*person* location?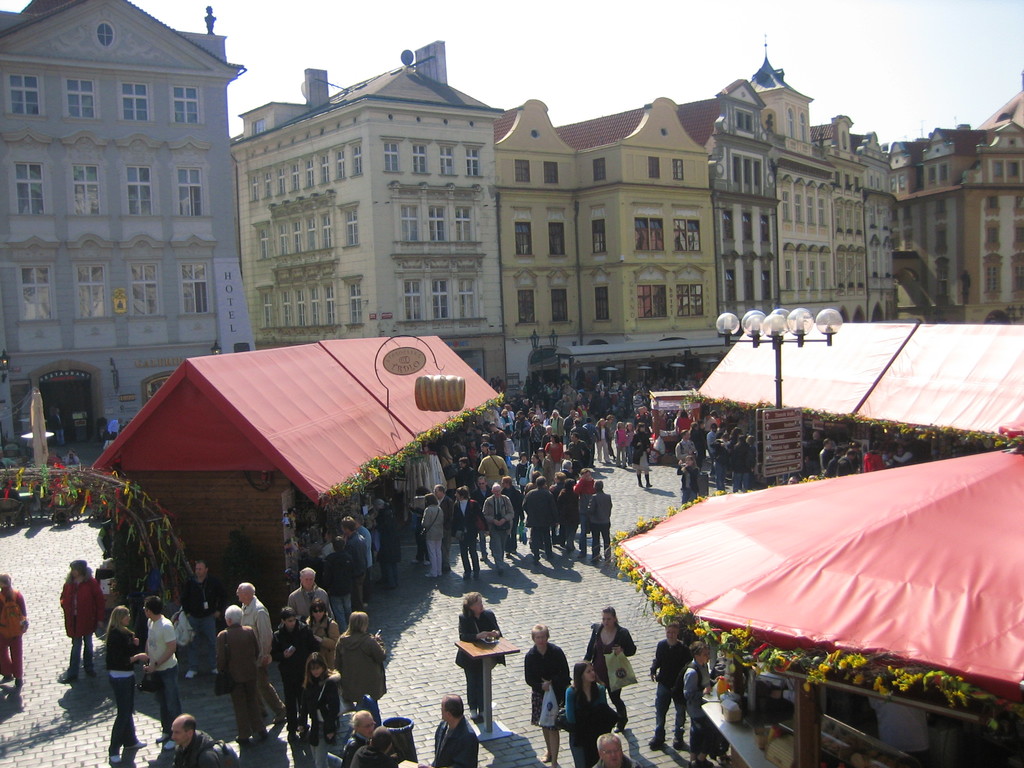
<region>358, 725, 392, 765</region>
